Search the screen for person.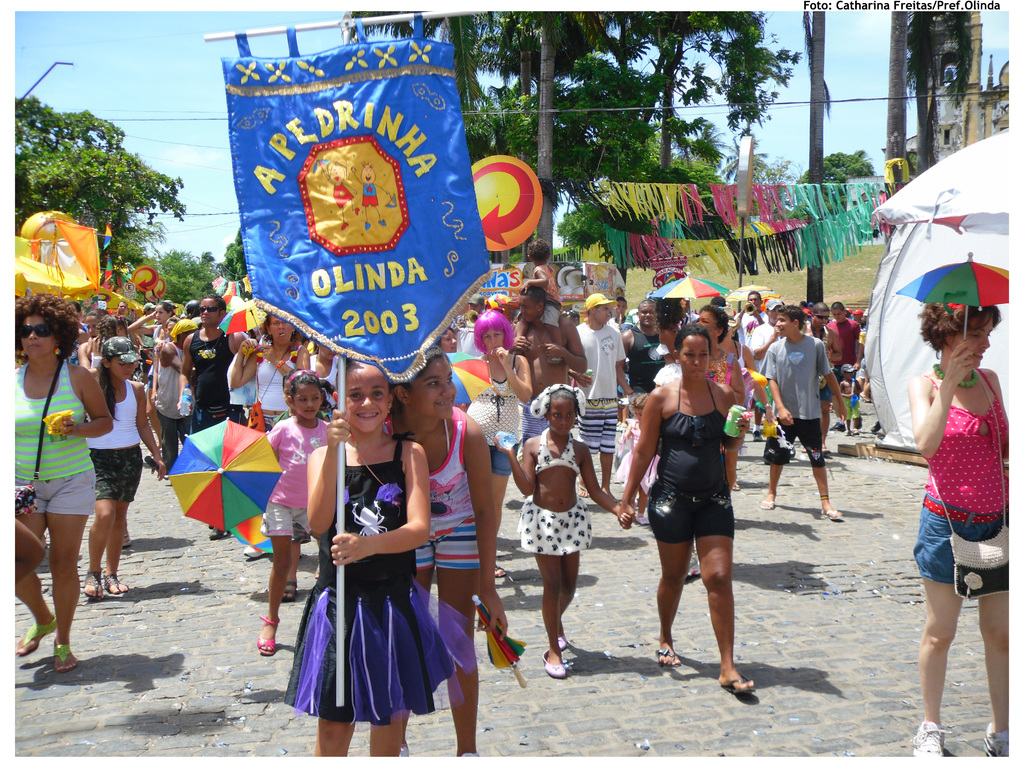
Found at l=761, t=304, r=852, b=522.
